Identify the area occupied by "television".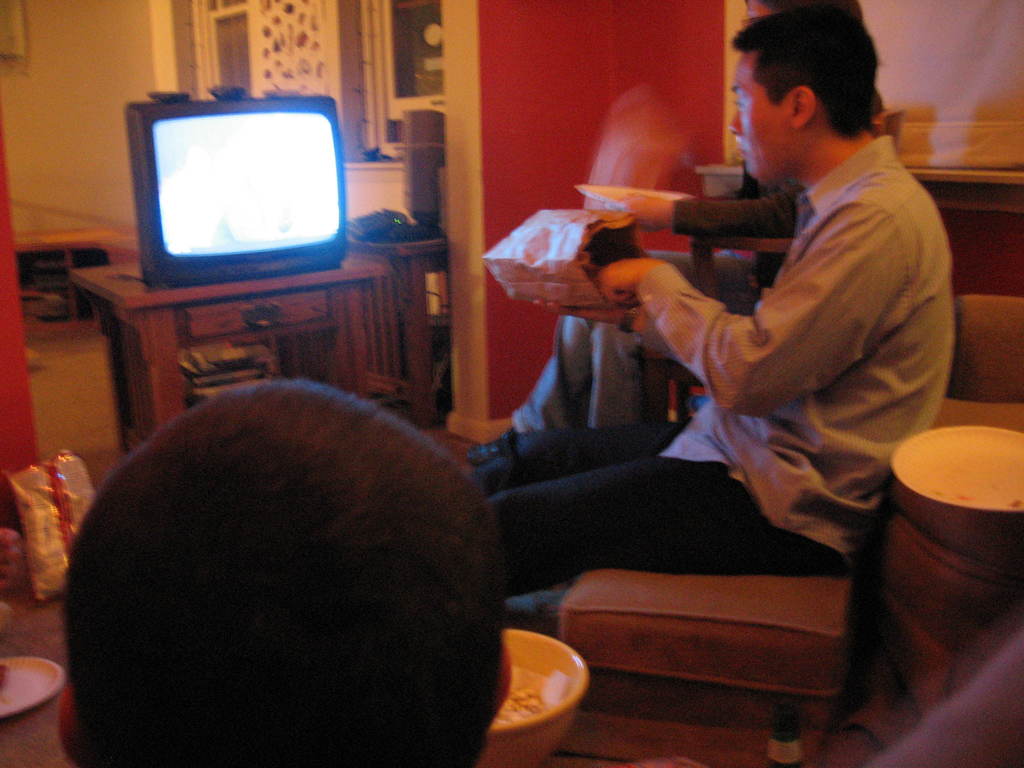
Area: (124, 93, 346, 287).
